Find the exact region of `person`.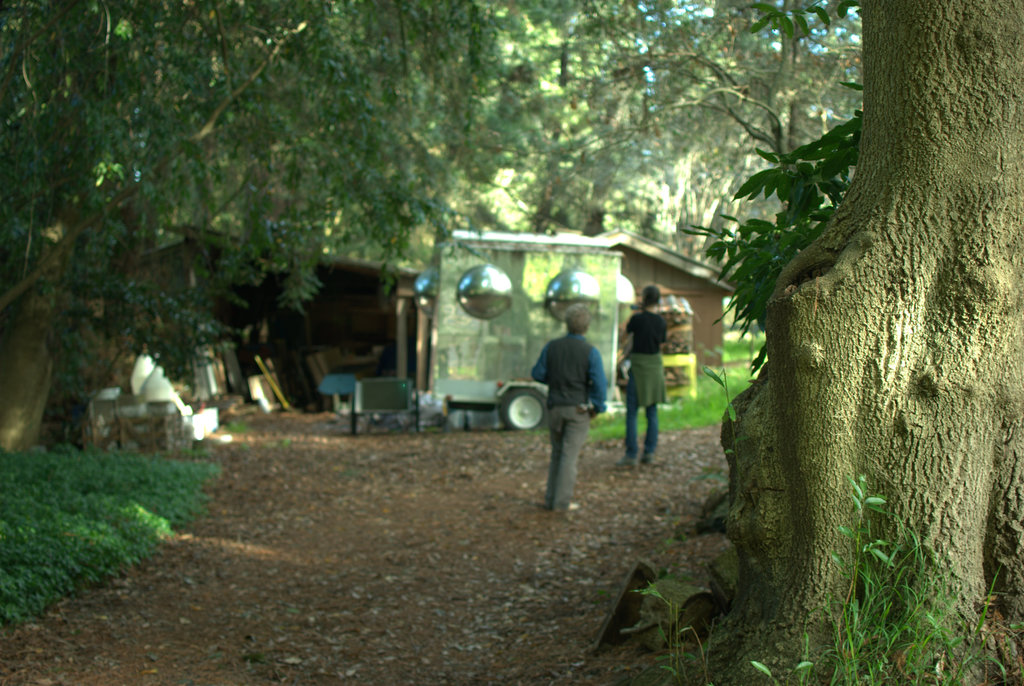
Exact region: Rect(529, 292, 611, 527).
